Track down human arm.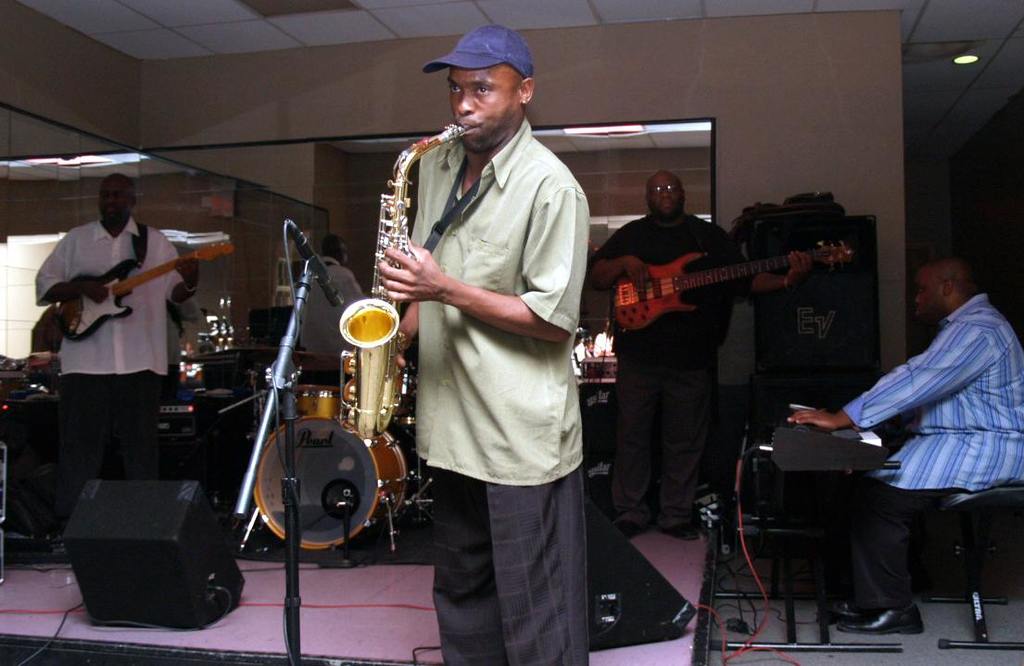
Tracked to [785,304,1006,451].
